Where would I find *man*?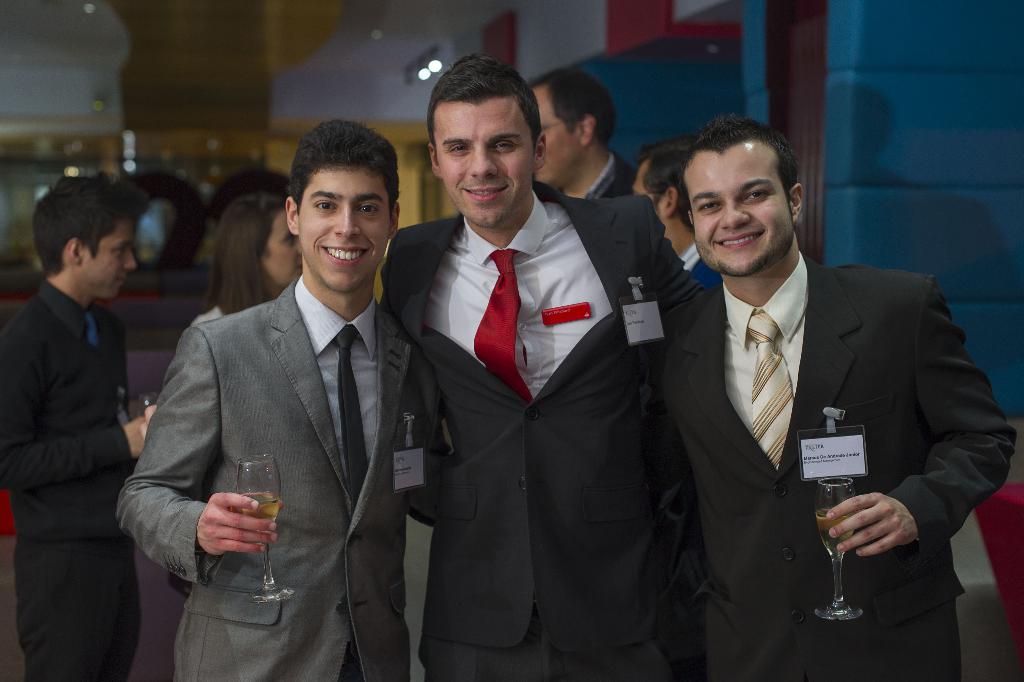
At [left=0, top=176, right=148, bottom=681].
